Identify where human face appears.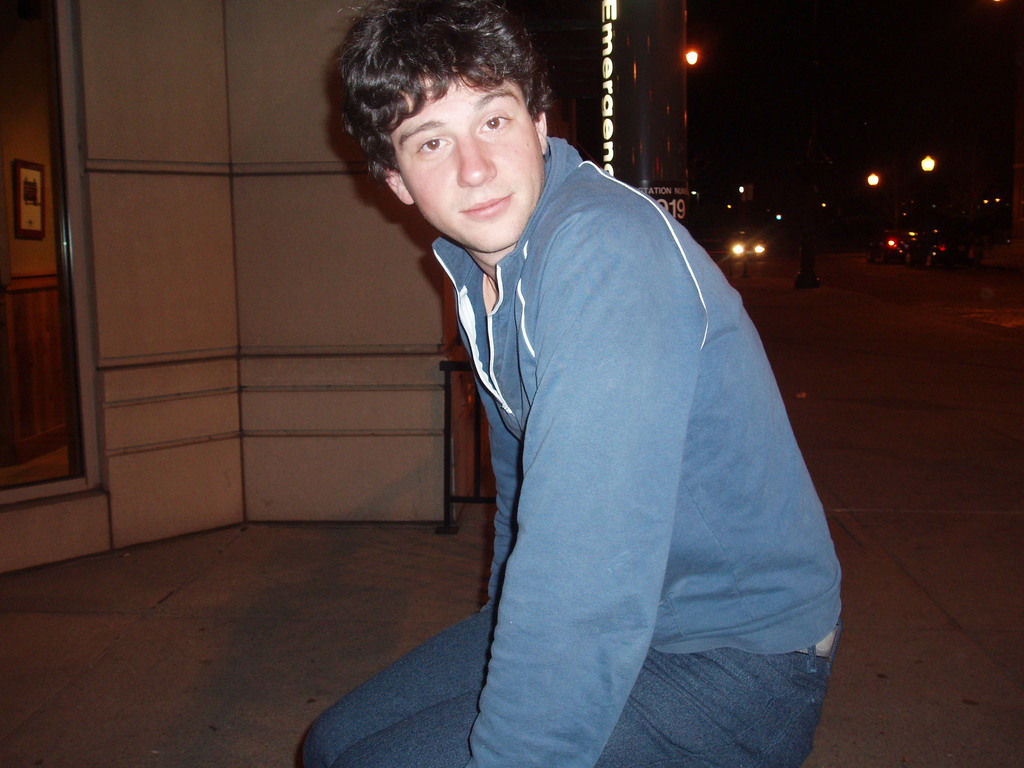
Appears at [left=382, top=58, right=541, bottom=252].
